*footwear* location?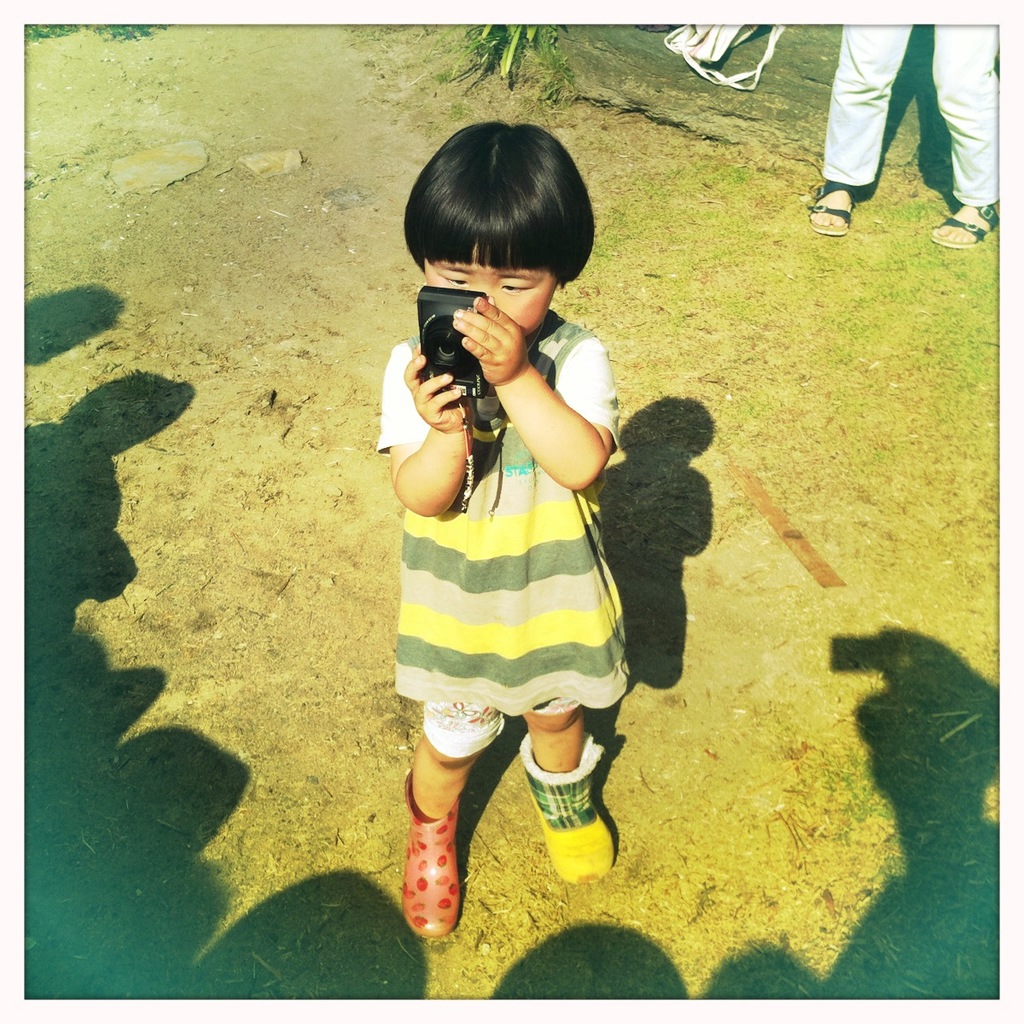
pyautogui.locateOnScreen(527, 750, 622, 898)
